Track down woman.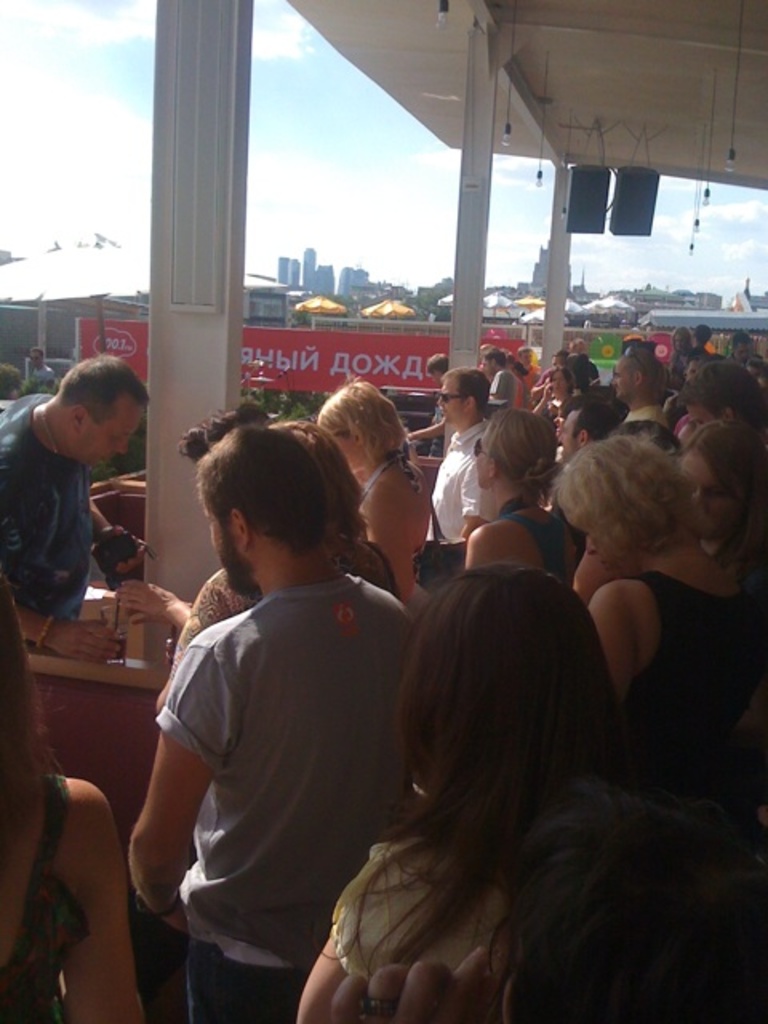
Tracked to locate(421, 395, 586, 579).
